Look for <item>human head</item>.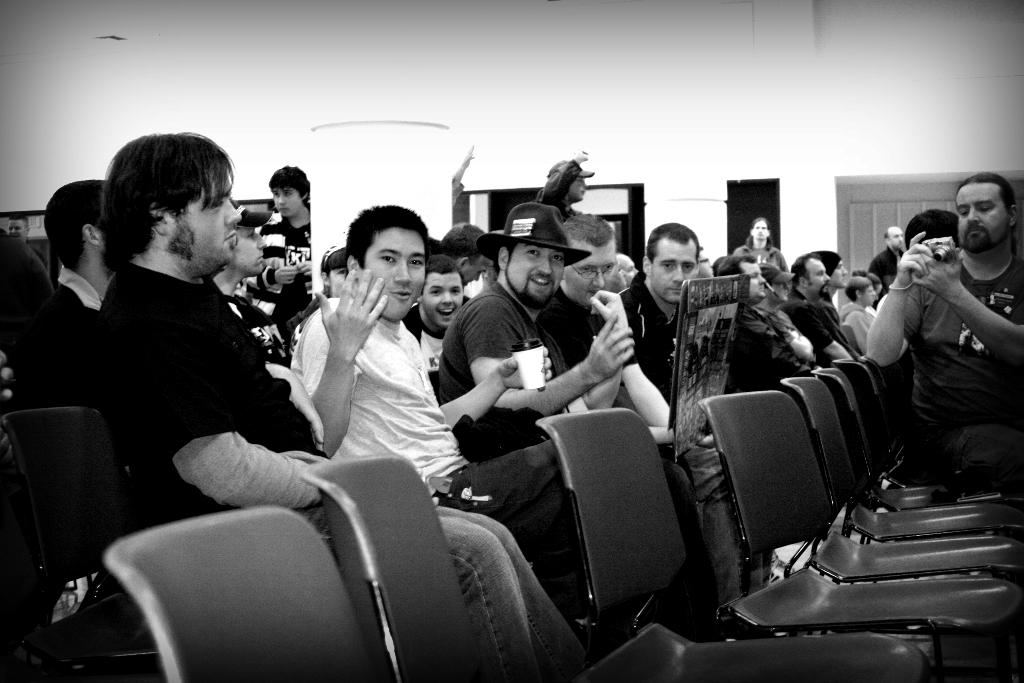
Found: (x1=884, y1=224, x2=904, y2=252).
